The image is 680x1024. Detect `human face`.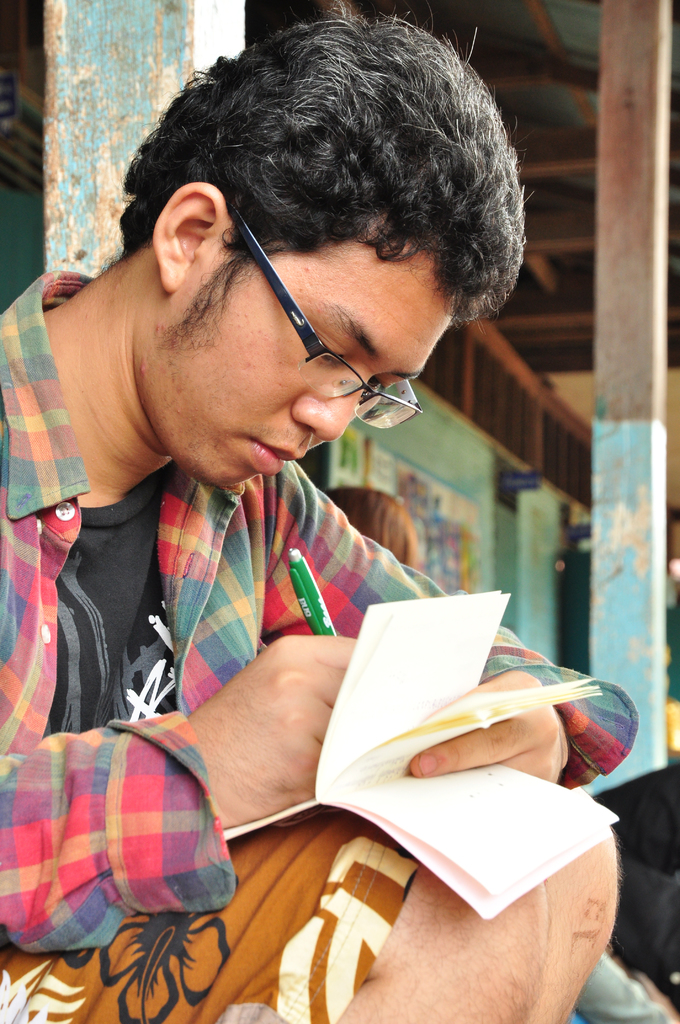
Detection: 191, 275, 447, 511.
